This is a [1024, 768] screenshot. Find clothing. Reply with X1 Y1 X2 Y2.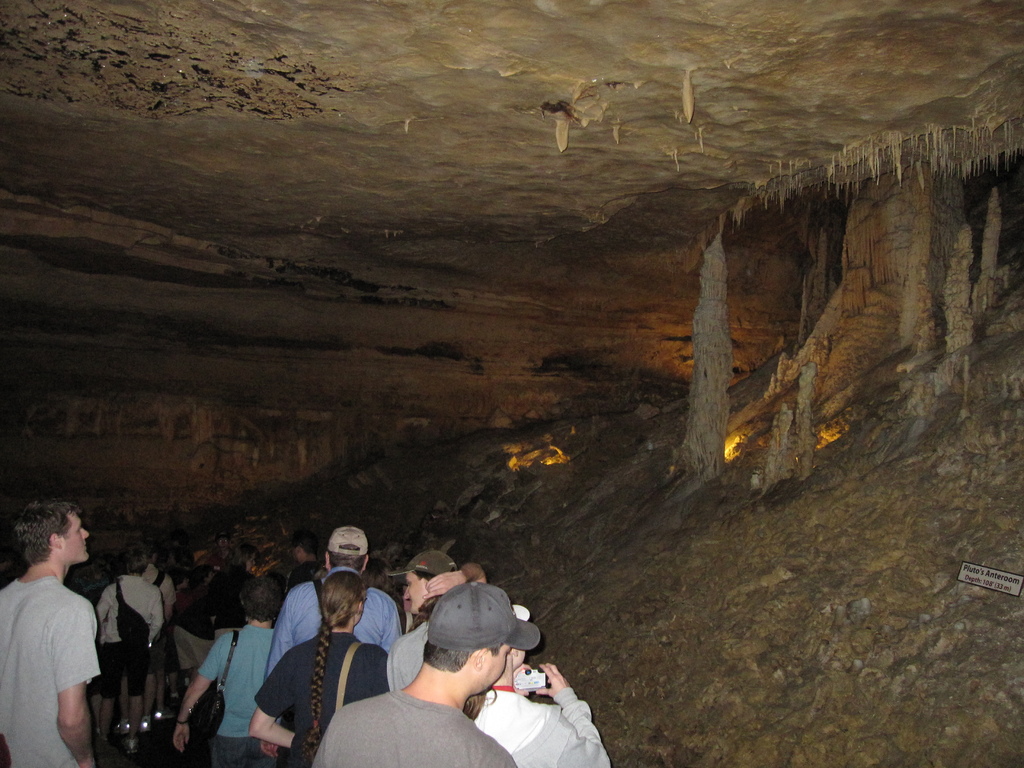
92 576 164 642.
